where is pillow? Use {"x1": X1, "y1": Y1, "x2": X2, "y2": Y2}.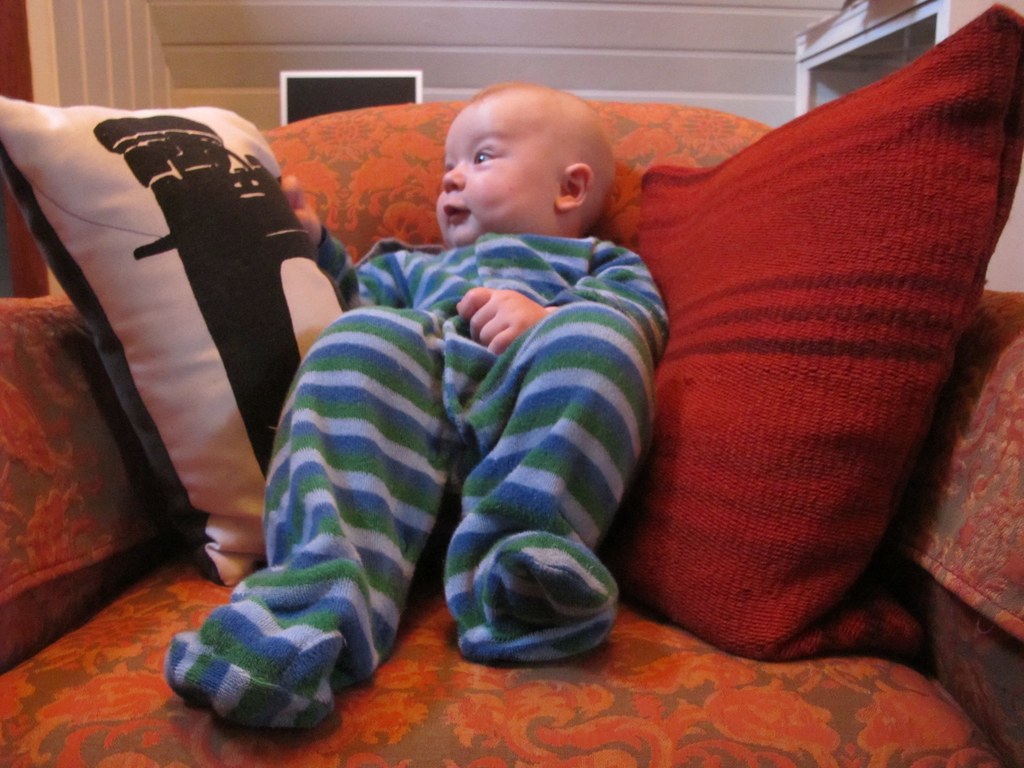
{"x1": 620, "y1": 0, "x2": 1023, "y2": 665}.
